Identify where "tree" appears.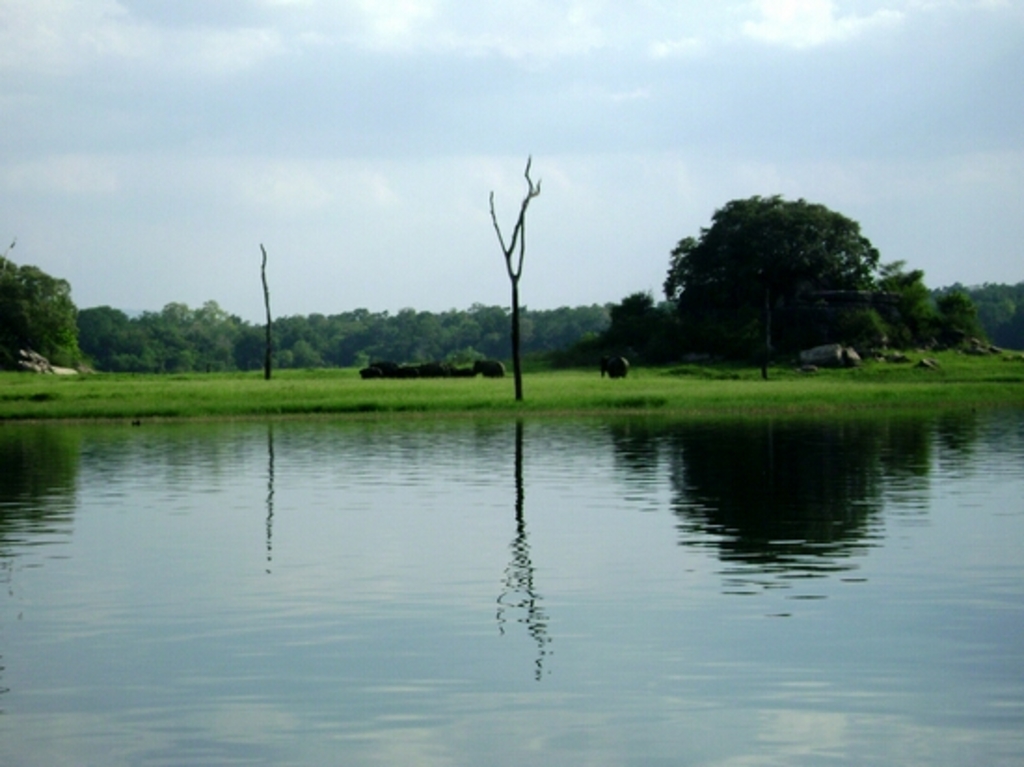
Appears at (661,190,896,372).
